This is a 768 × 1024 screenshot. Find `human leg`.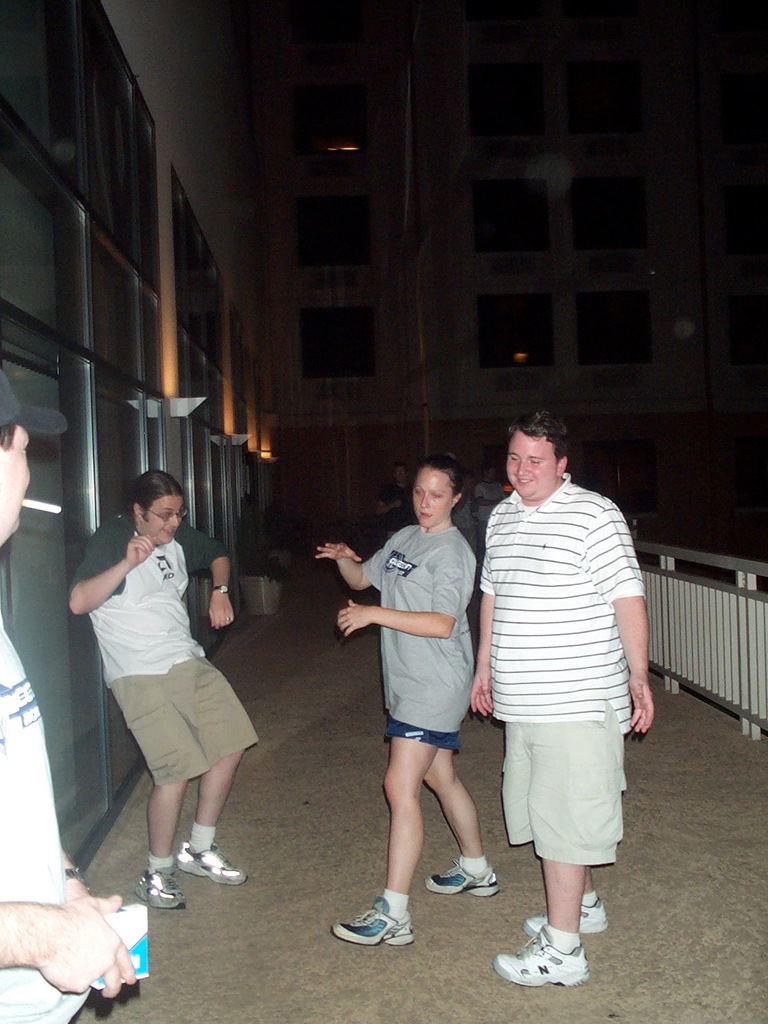
Bounding box: select_region(427, 730, 498, 888).
